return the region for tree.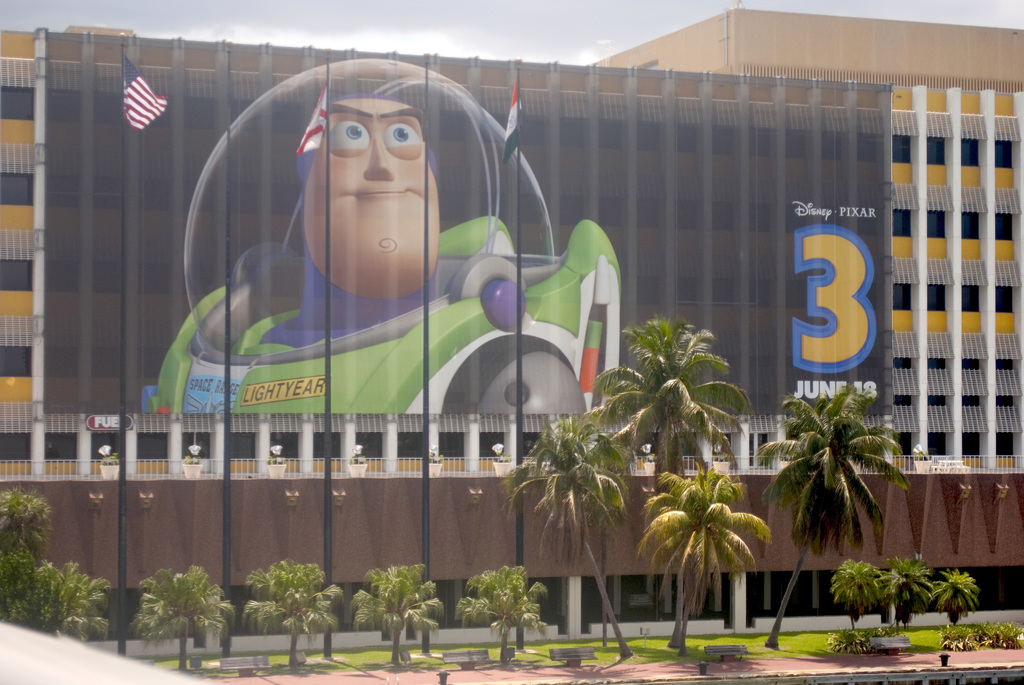
pyautogui.locateOnScreen(888, 544, 936, 665).
